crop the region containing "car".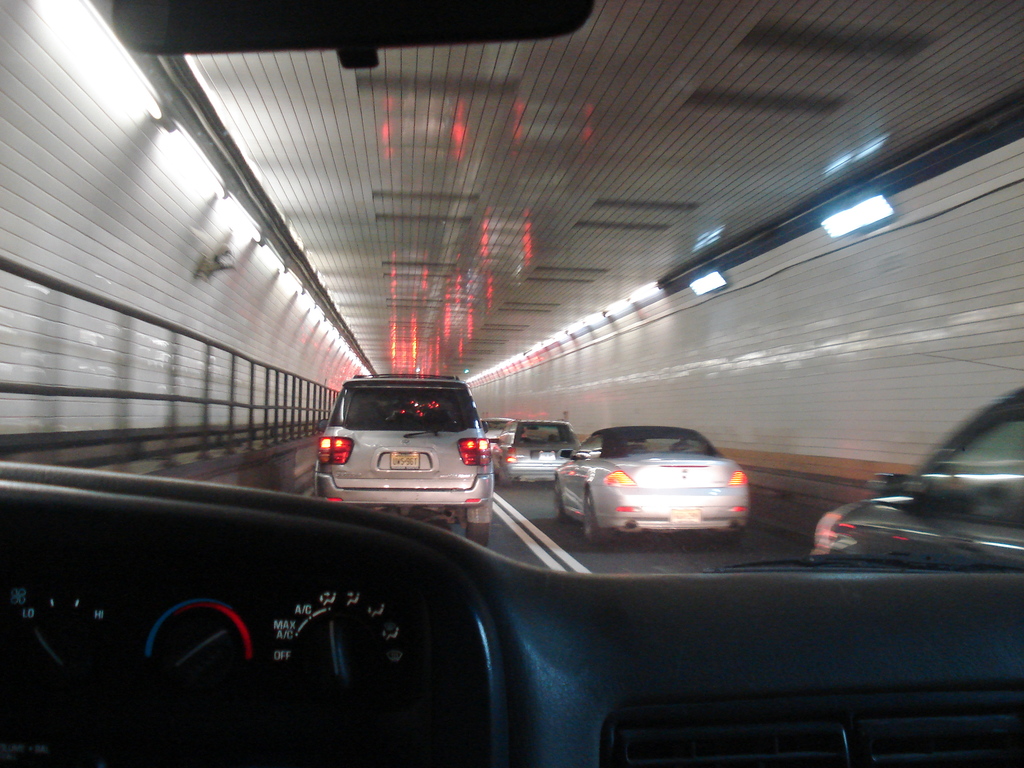
Crop region: x1=814 y1=383 x2=1023 y2=561.
